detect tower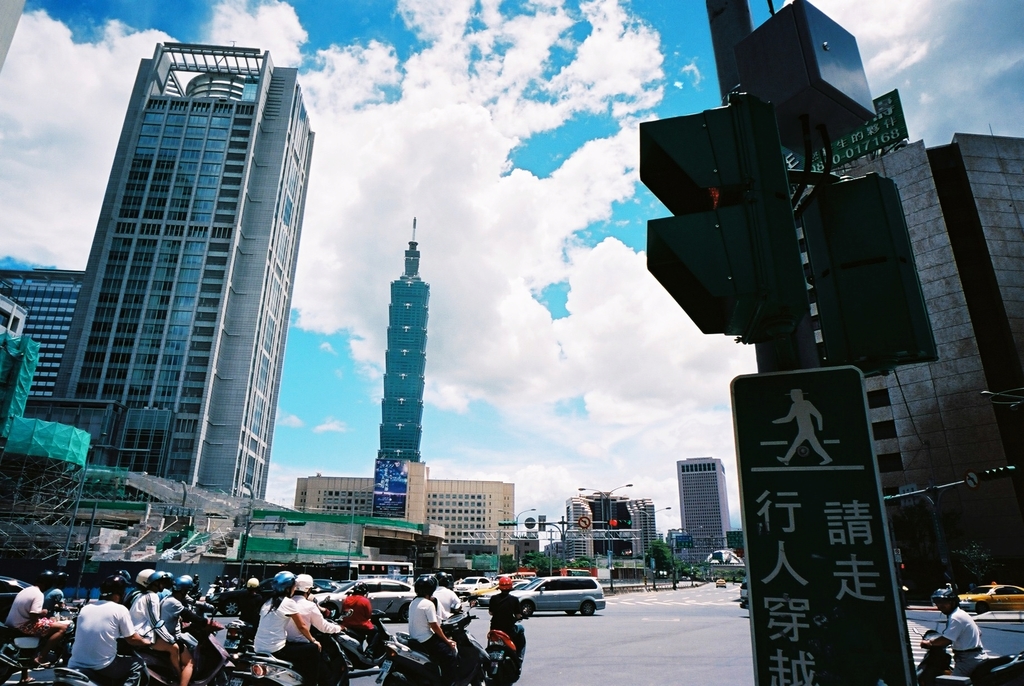
bbox=[17, 42, 317, 499]
